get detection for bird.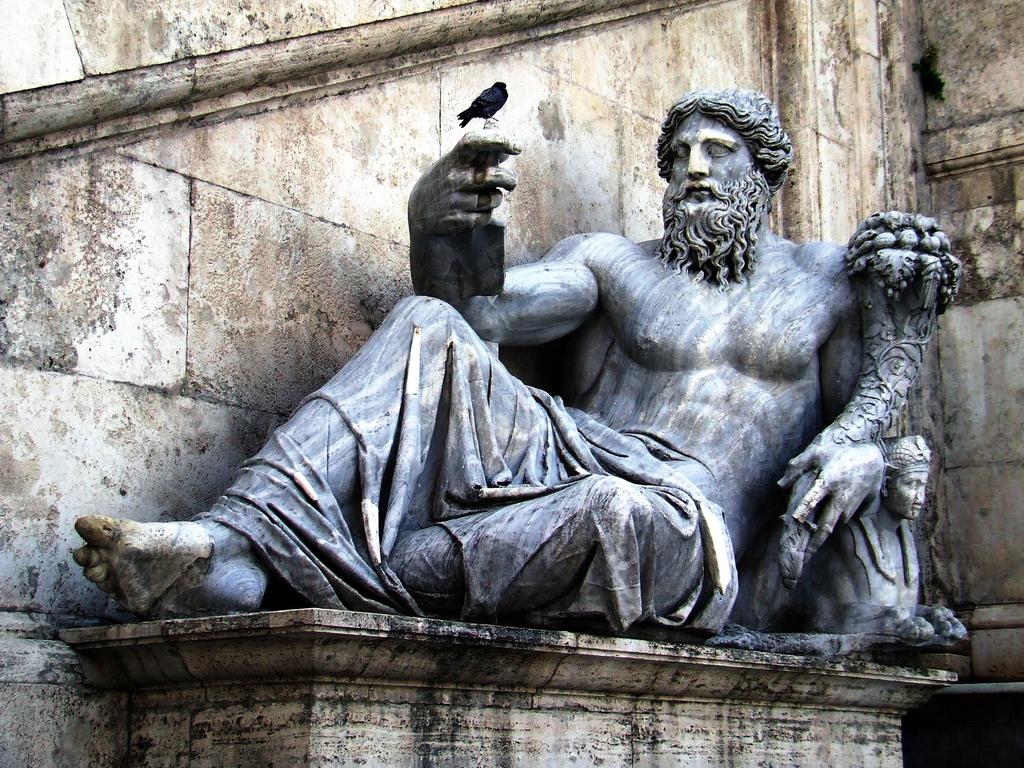
Detection: <box>456,73,509,131</box>.
